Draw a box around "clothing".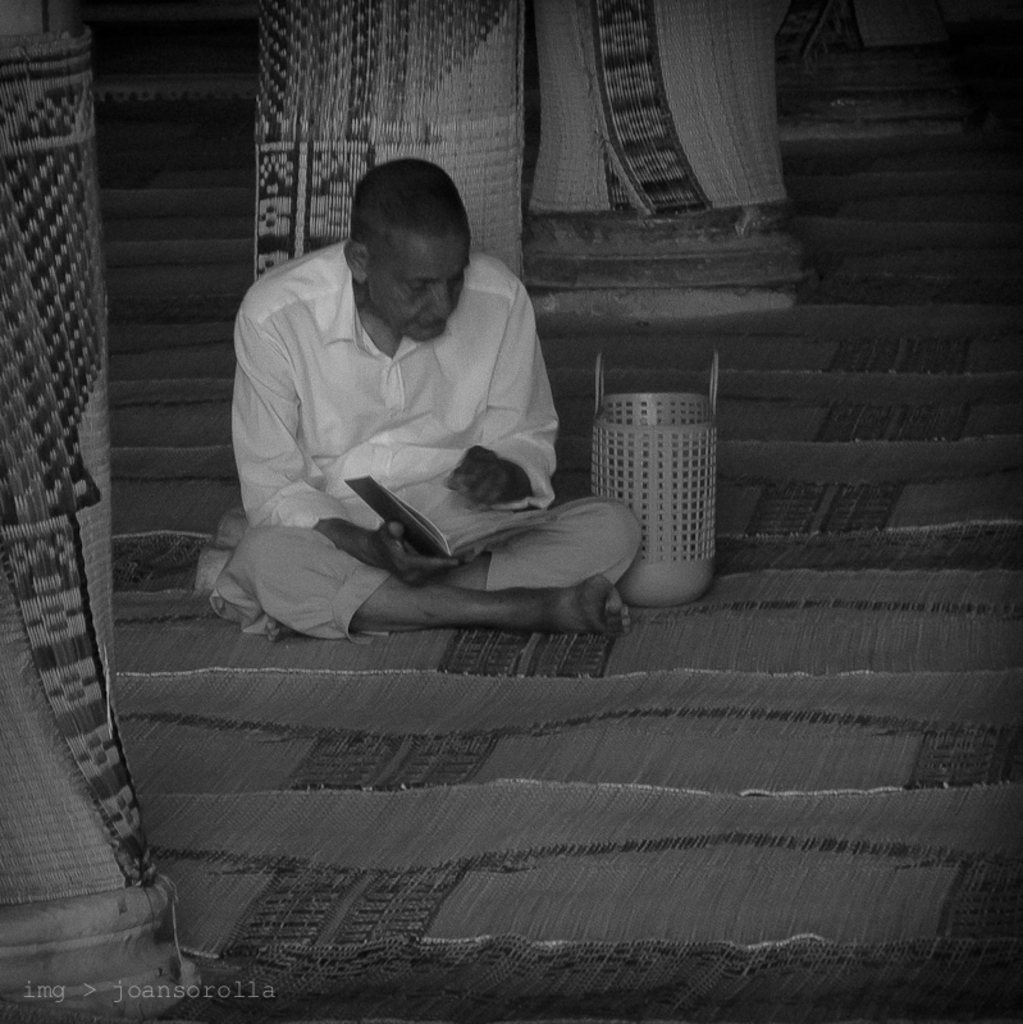
bbox=[215, 493, 643, 644].
